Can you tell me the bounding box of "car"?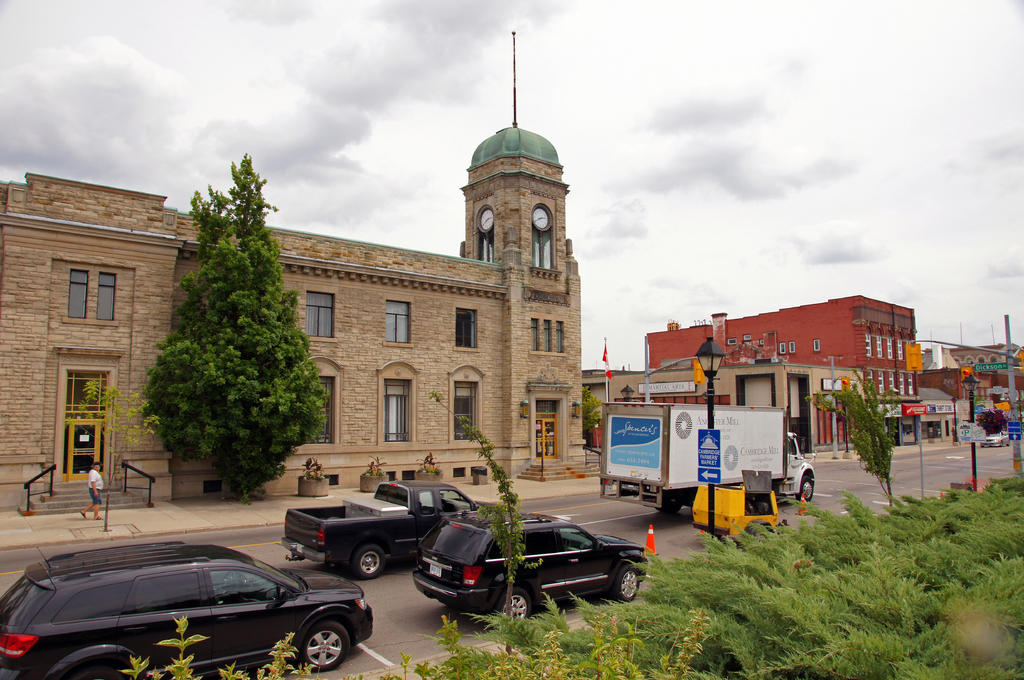
bbox=[975, 427, 1014, 447].
